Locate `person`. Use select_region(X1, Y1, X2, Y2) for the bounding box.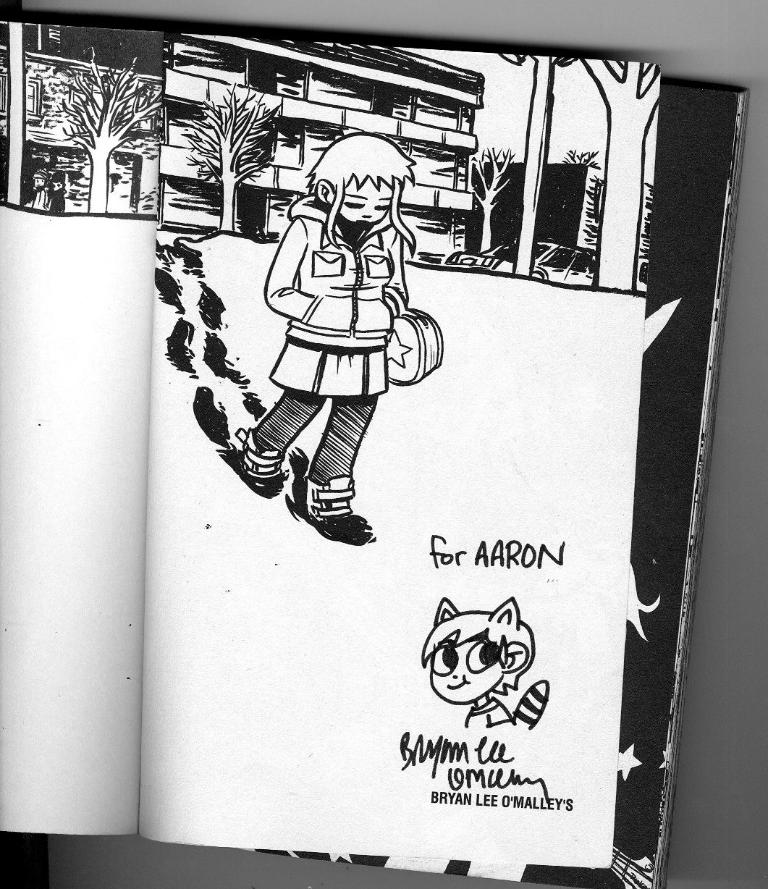
select_region(230, 126, 415, 542).
